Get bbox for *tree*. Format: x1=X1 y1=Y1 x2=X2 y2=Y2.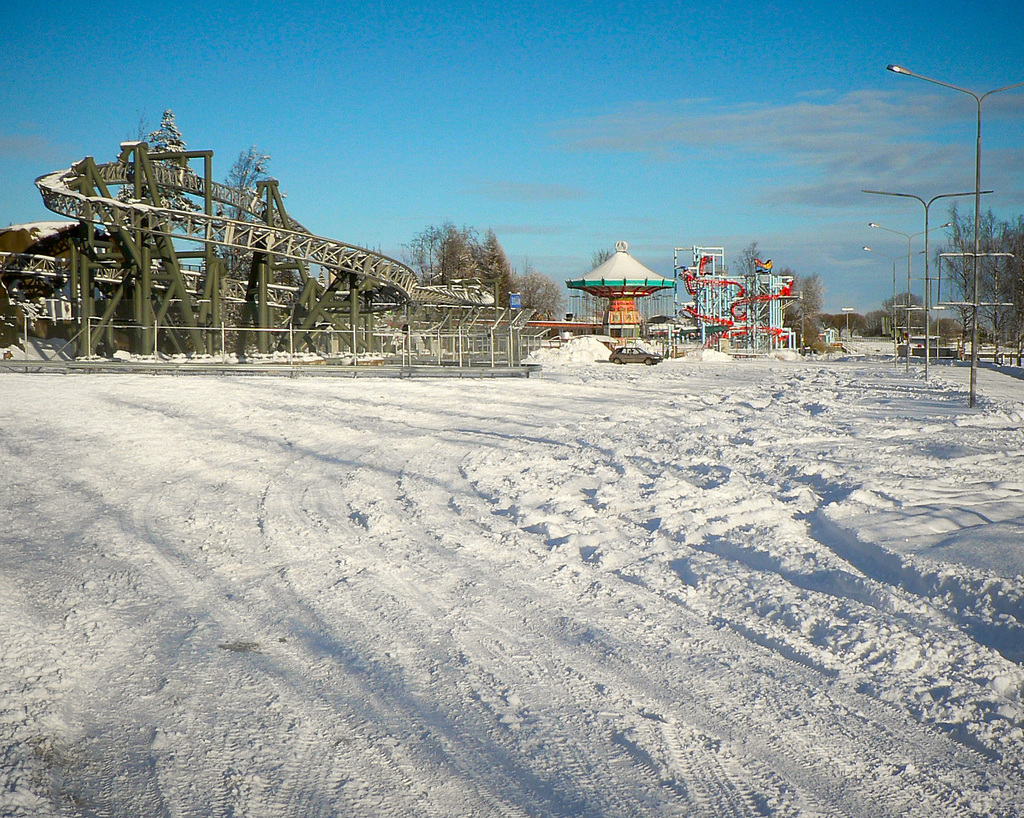
x1=507 y1=270 x2=566 y2=324.
